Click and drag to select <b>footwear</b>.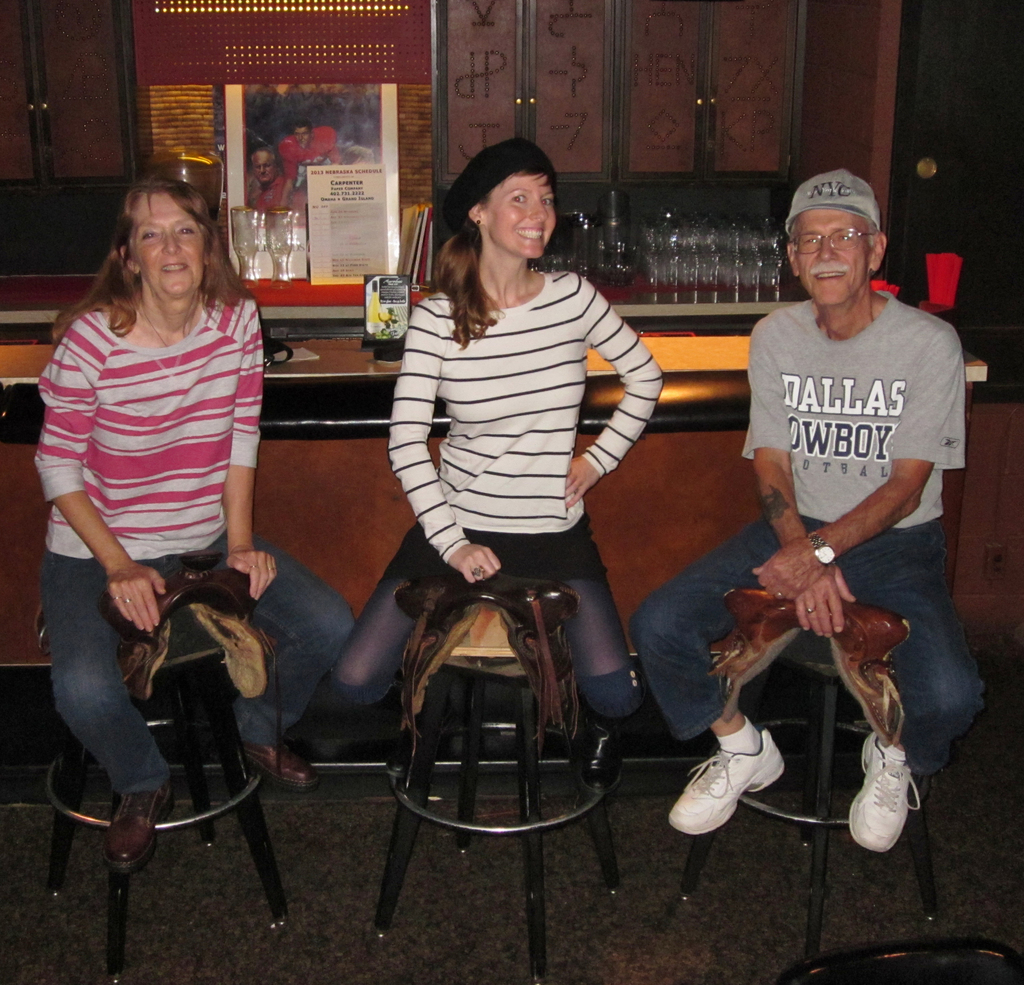
Selection: {"x1": 575, "y1": 700, "x2": 634, "y2": 796}.
